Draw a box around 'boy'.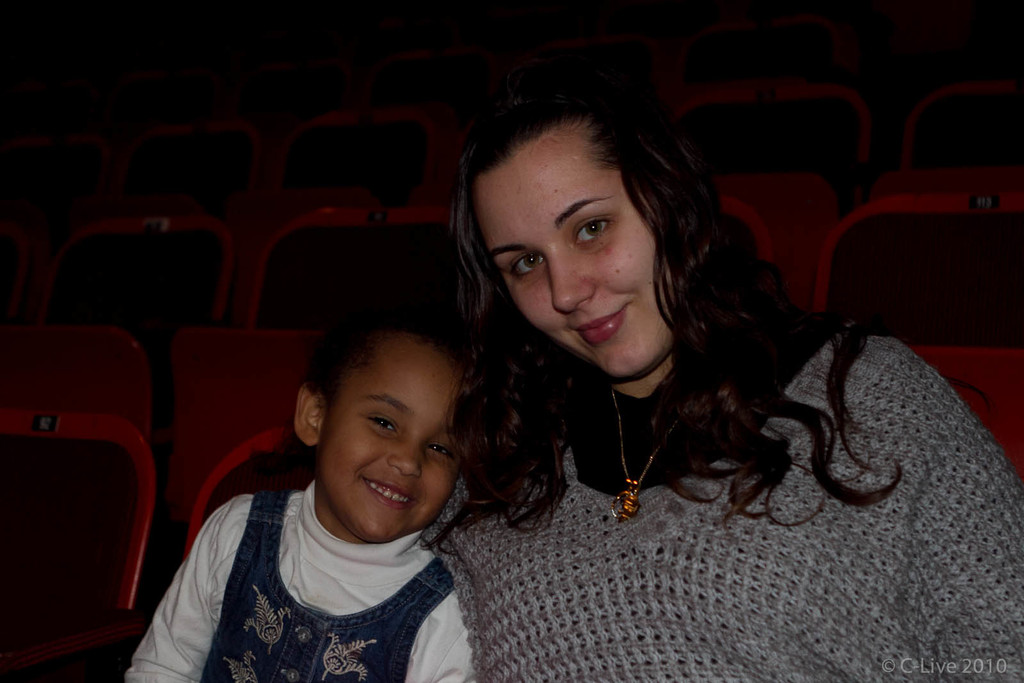
(x1=127, y1=302, x2=492, y2=682).
